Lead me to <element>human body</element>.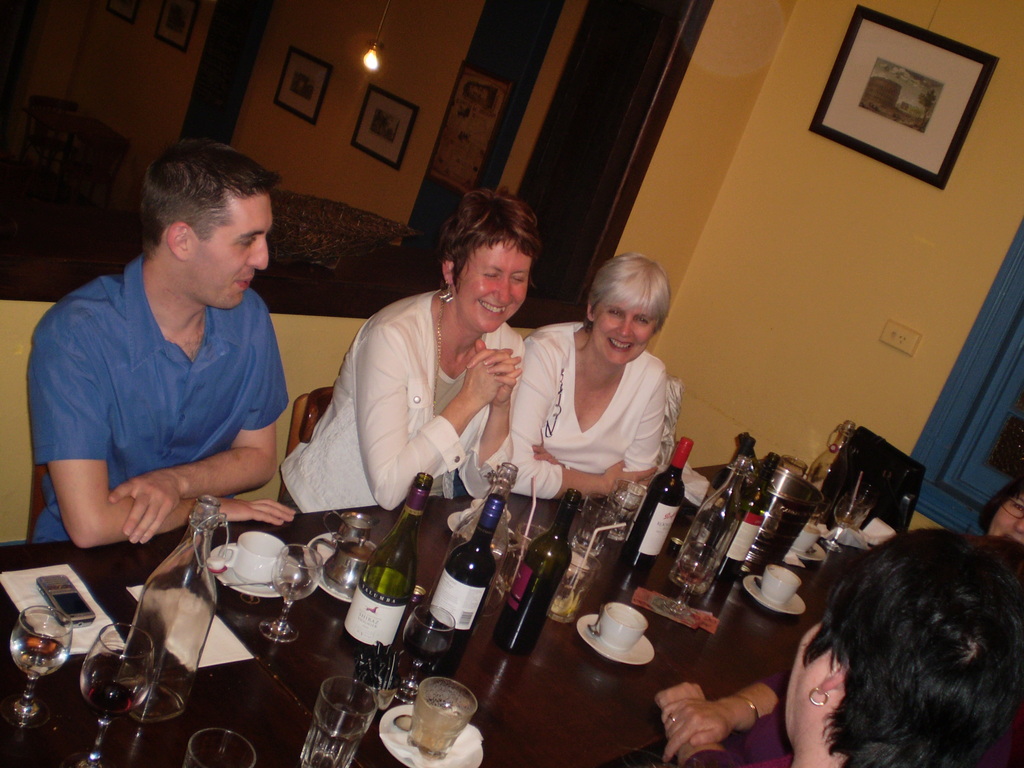
Lead to bbox(744, 756, 797, 767).
